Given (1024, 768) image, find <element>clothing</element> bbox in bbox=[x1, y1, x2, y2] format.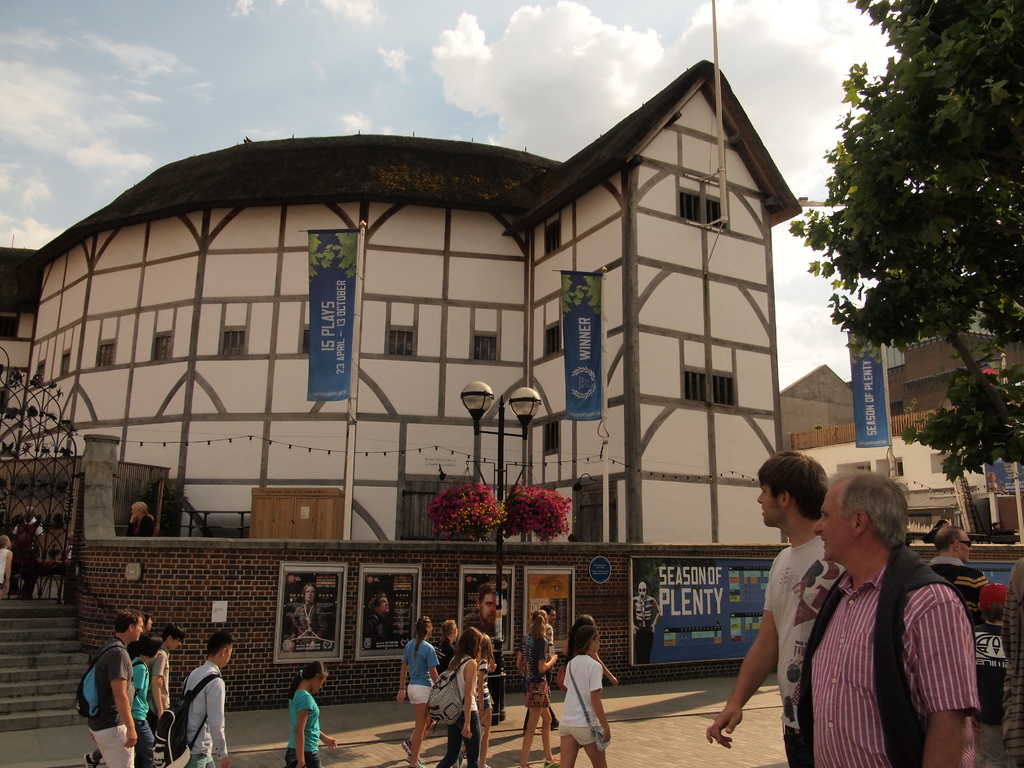
bbox=[527, 653, 554, 703].
